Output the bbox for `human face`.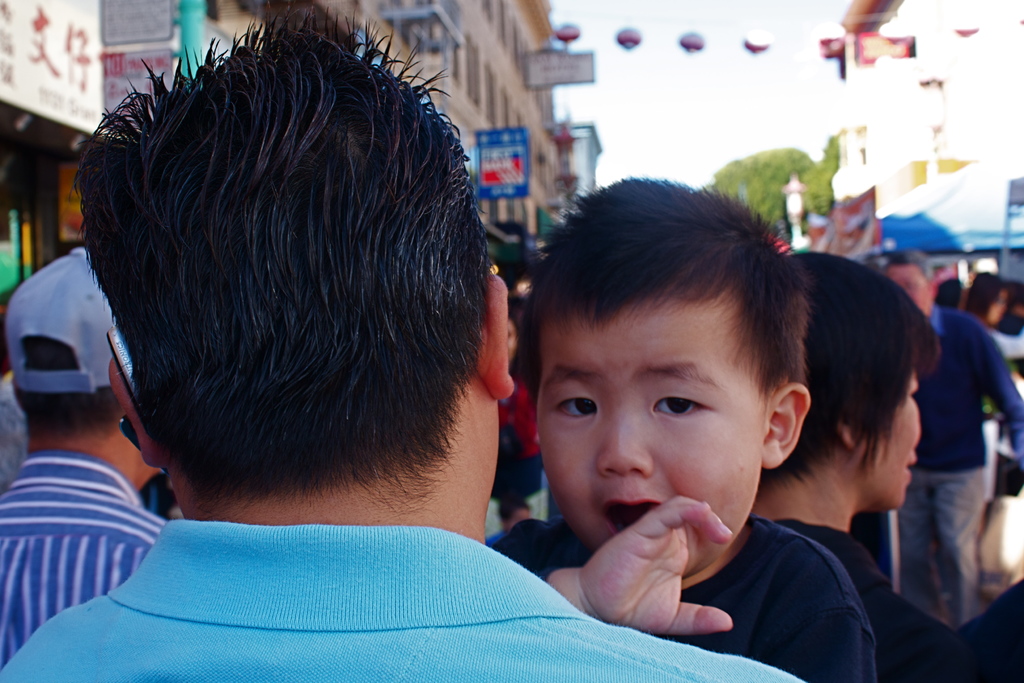
866 374 929 506.
